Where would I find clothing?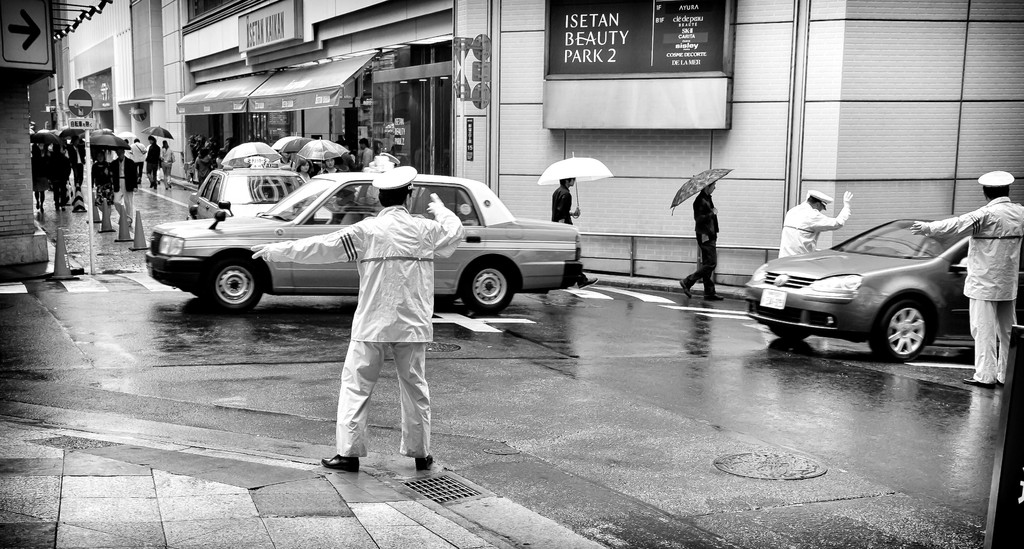
At 922/188/1023/382.
